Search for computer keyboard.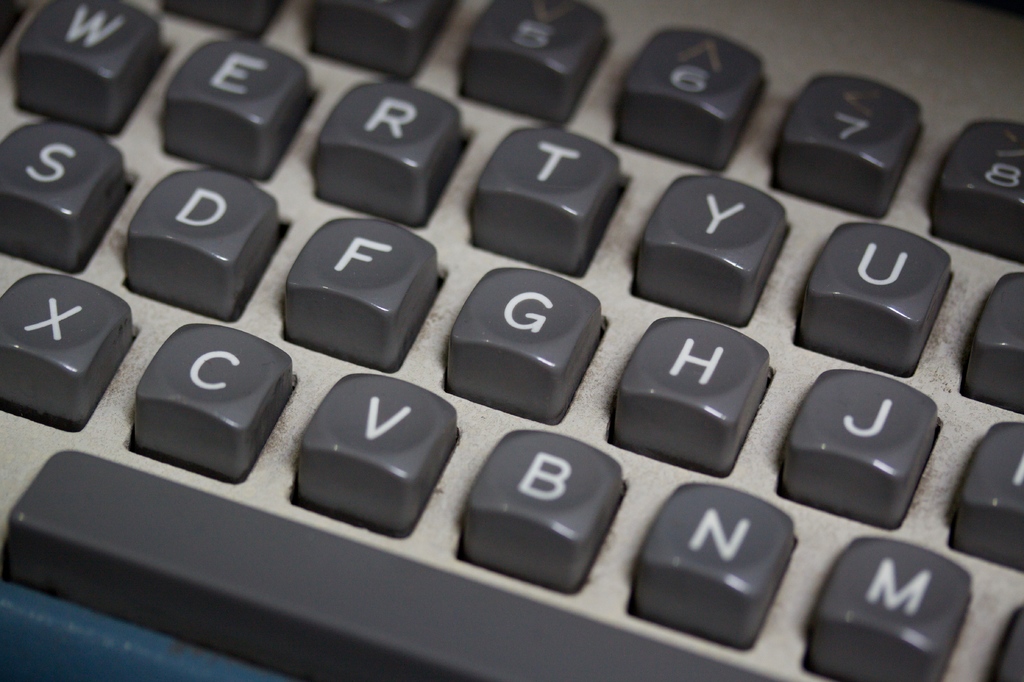
Found at (x1=0, y1=0, x2=1023, y2=681).
